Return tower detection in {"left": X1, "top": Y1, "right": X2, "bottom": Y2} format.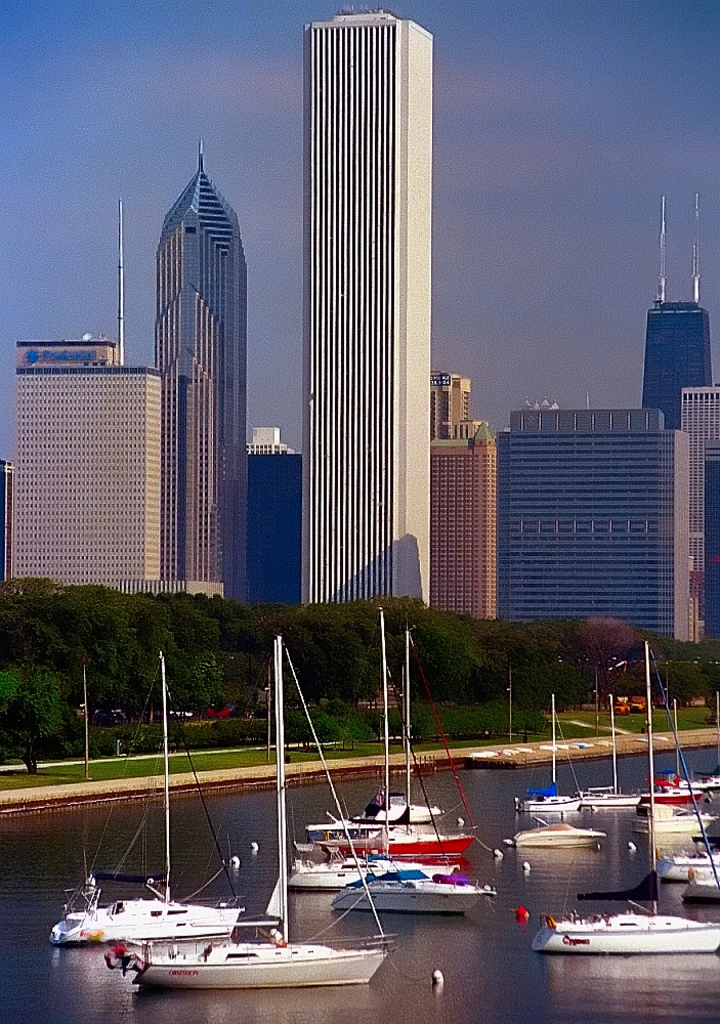
{"left": 301, "top": 4, "right": 430, "bottom": 606}.
